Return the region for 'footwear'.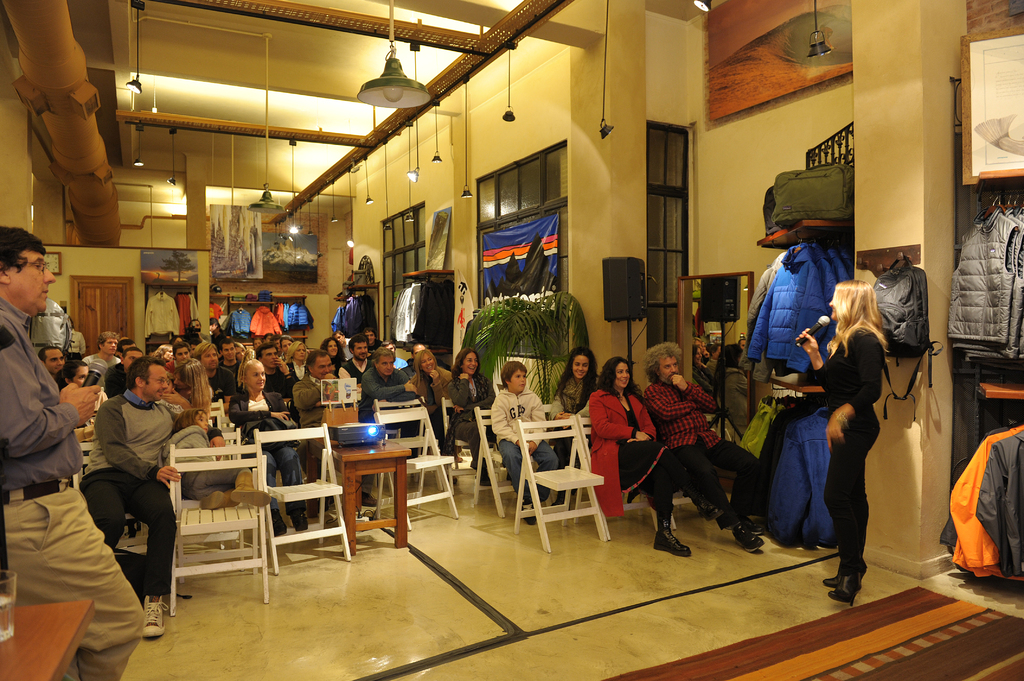
locate(518, 501, 539, 524).
